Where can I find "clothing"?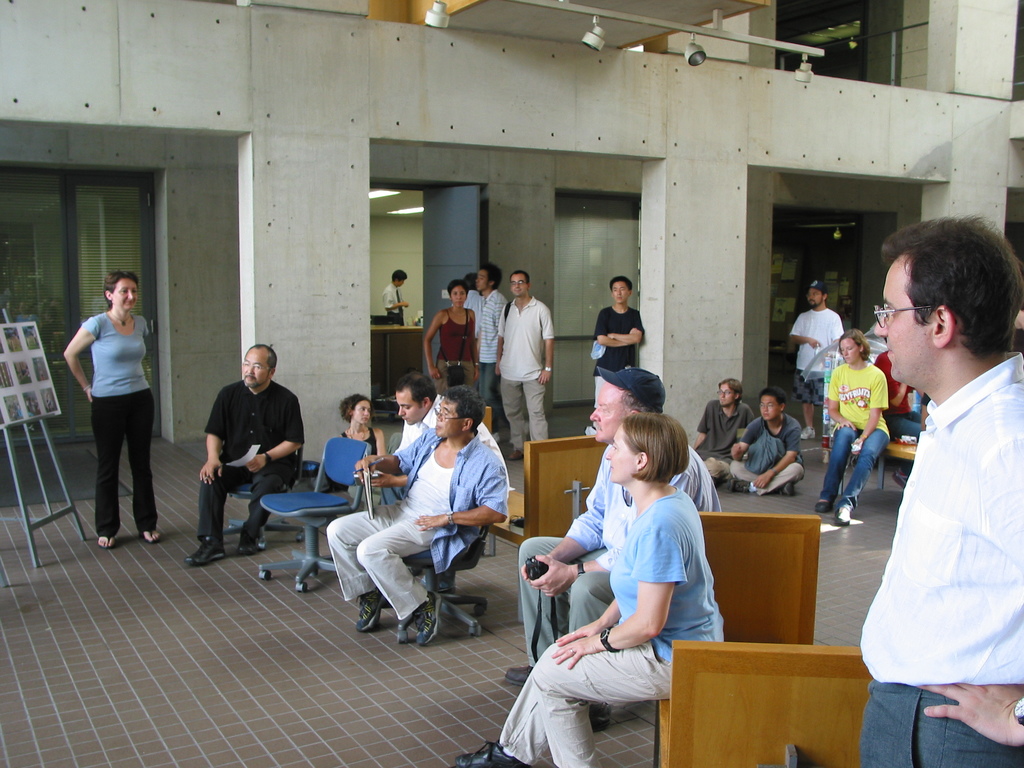
You can find it at (711,410,804,482).
